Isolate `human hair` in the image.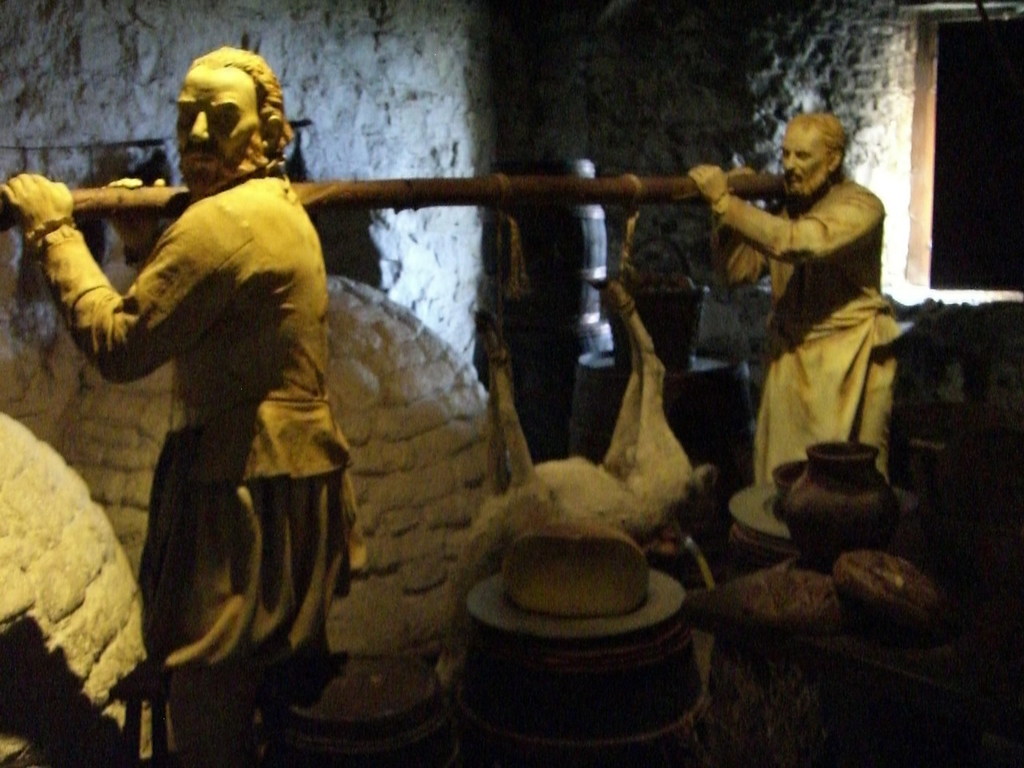
Isolated region: Rect(782, 109, 849, 149).
